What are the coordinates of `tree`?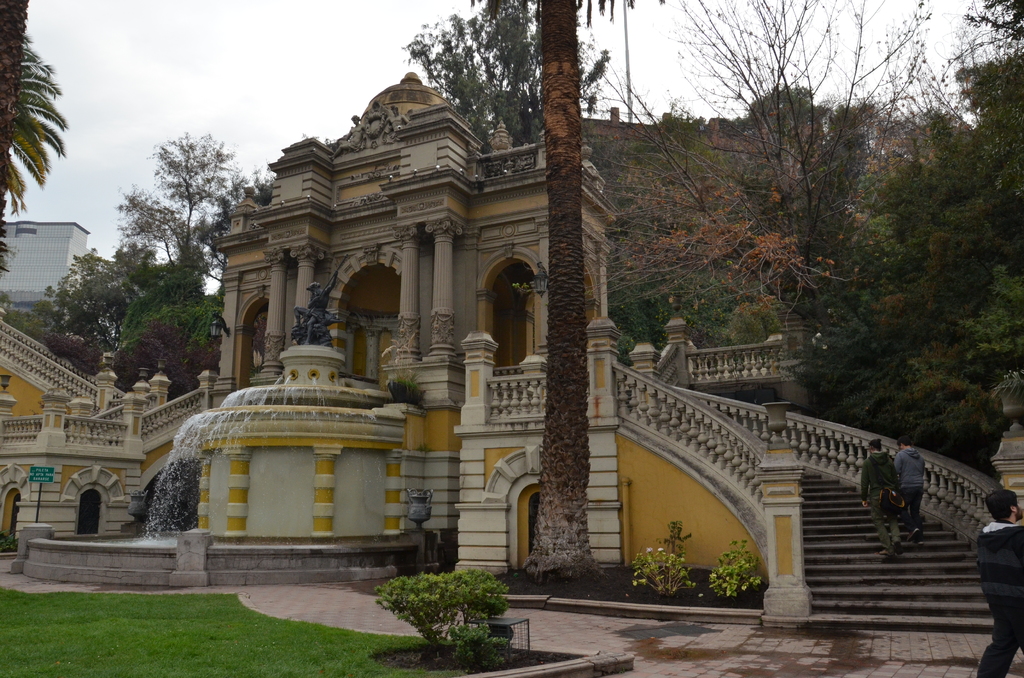
x1=108 y1=128 x2=343 y2=289.
